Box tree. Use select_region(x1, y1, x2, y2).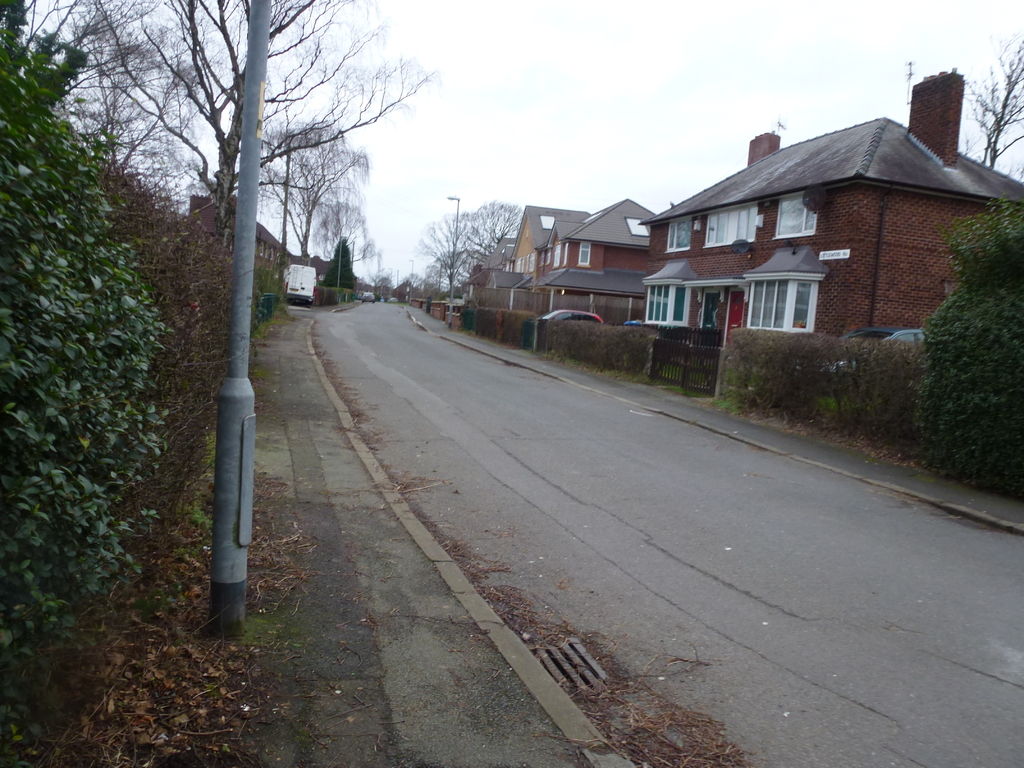
select_region(427, 248, 470, 291).
